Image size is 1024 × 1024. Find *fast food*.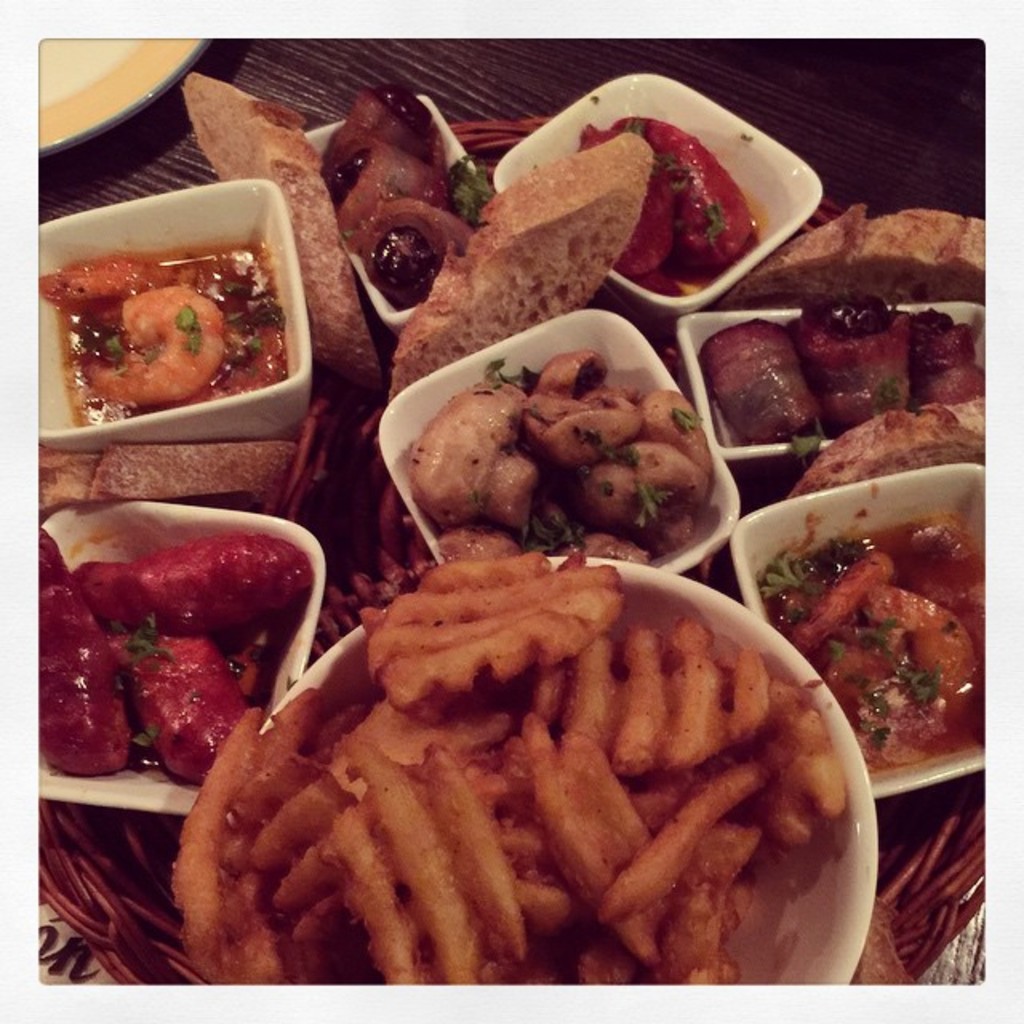
<bbox>179, 77, 403, 405</bbox>.
